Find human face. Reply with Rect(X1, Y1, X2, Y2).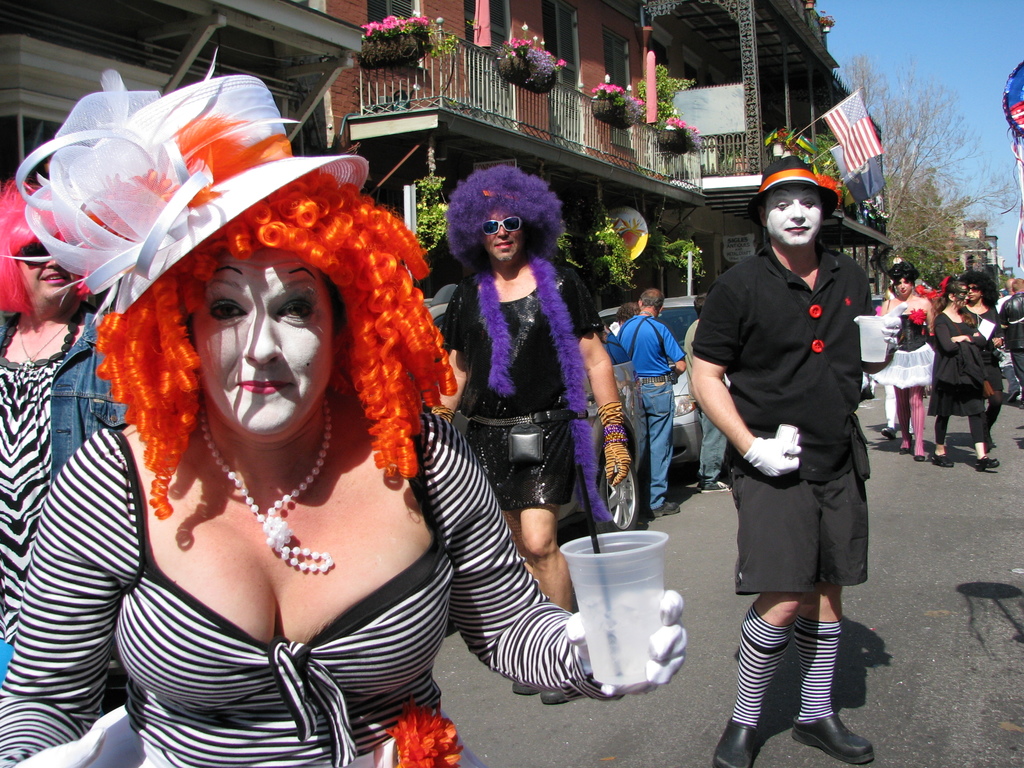
Rect(764, 184, 823, 246).
